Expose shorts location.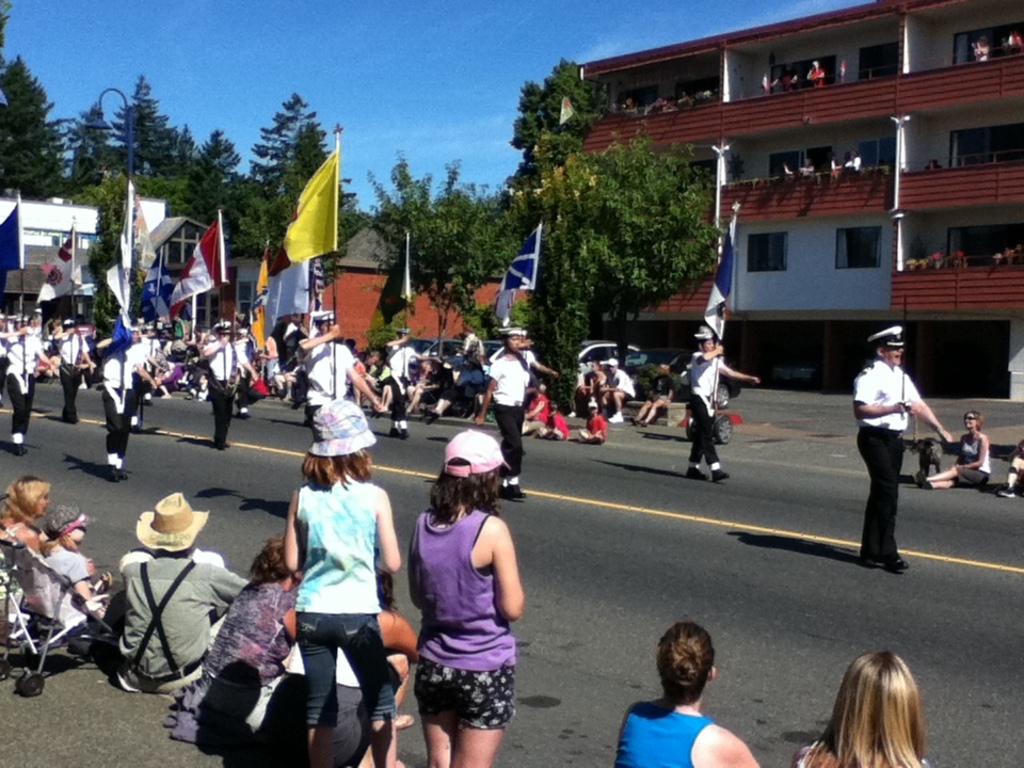
Exposed at {"left": 401, "top": 665, "right": 517, "bottom": 736}.
